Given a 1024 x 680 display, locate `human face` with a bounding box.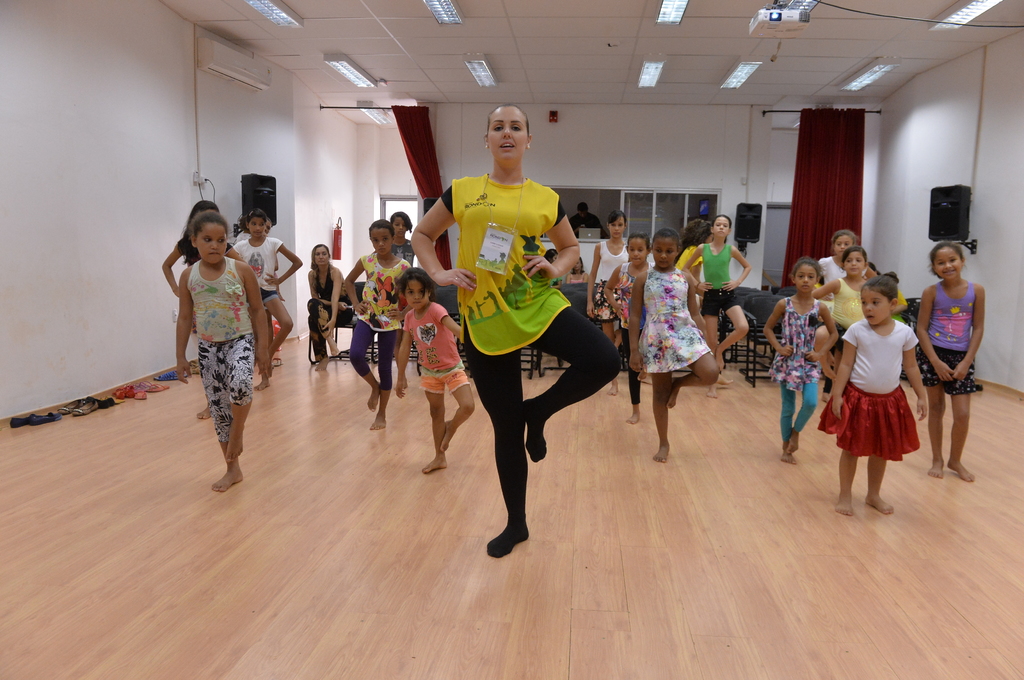
Located: left=838, top=237, right=850, bottom=258.
